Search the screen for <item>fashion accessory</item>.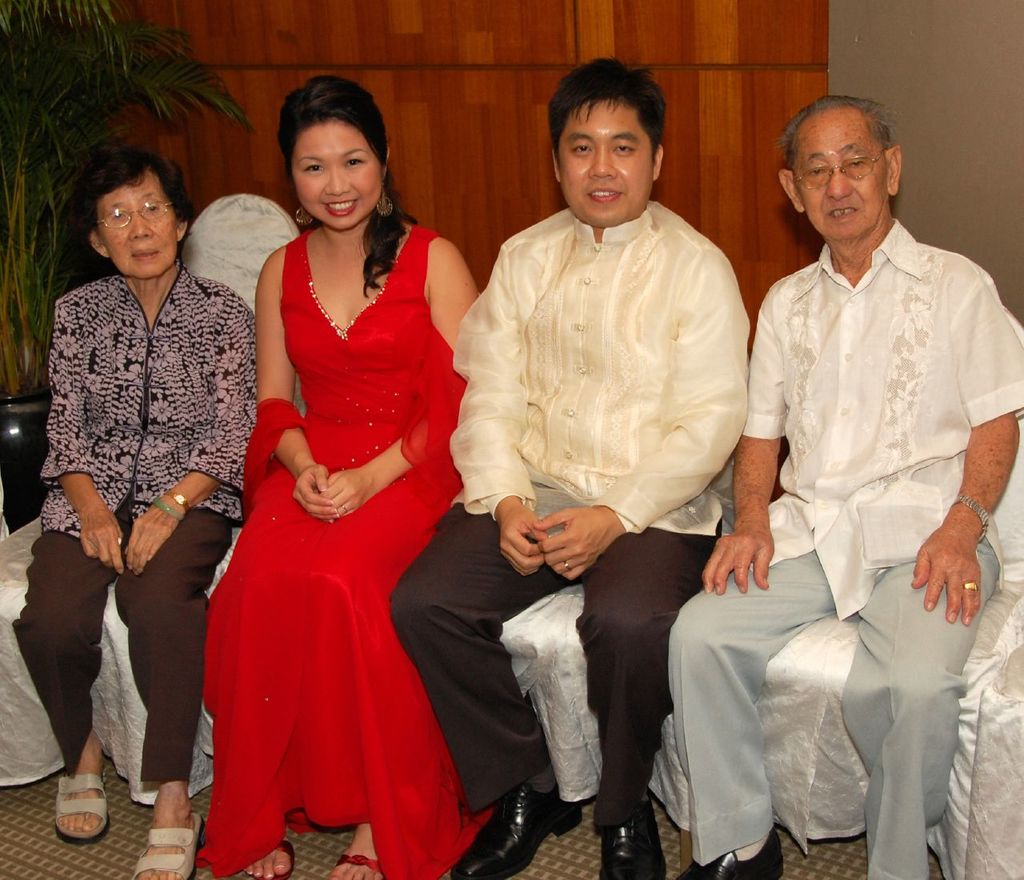
Found at <bbox>163, 486, 189, 513</bbox>.
